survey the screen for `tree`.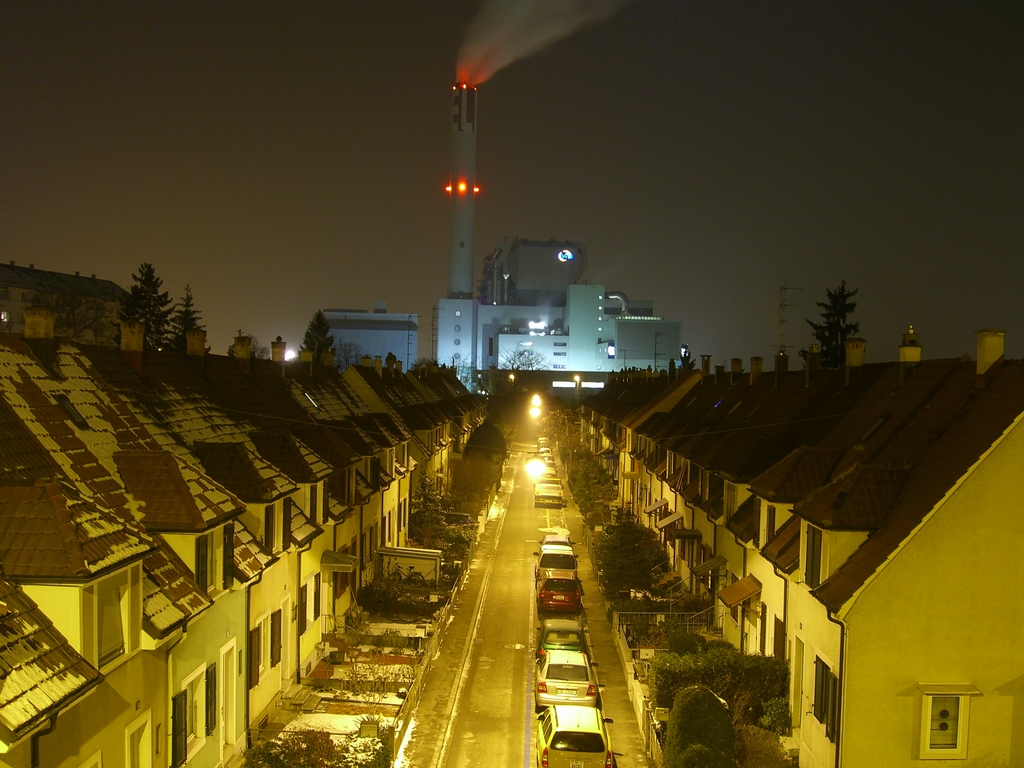
Survey found: l=801, t=268, r=883, b=372.
